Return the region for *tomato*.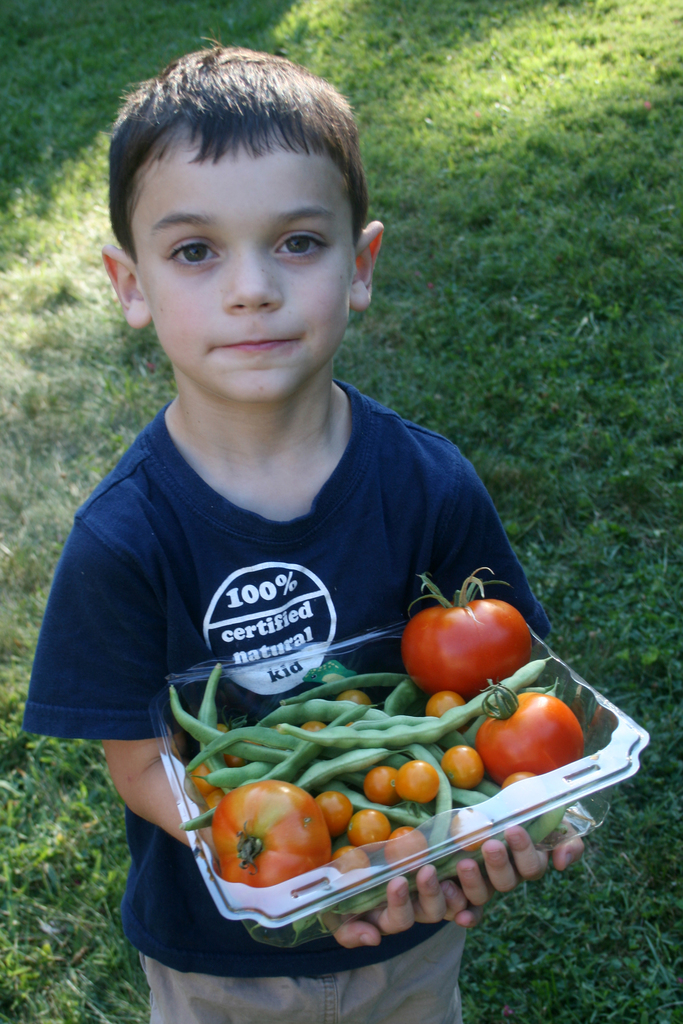
<bbox>208, 781, 324, 882</bbox>.
